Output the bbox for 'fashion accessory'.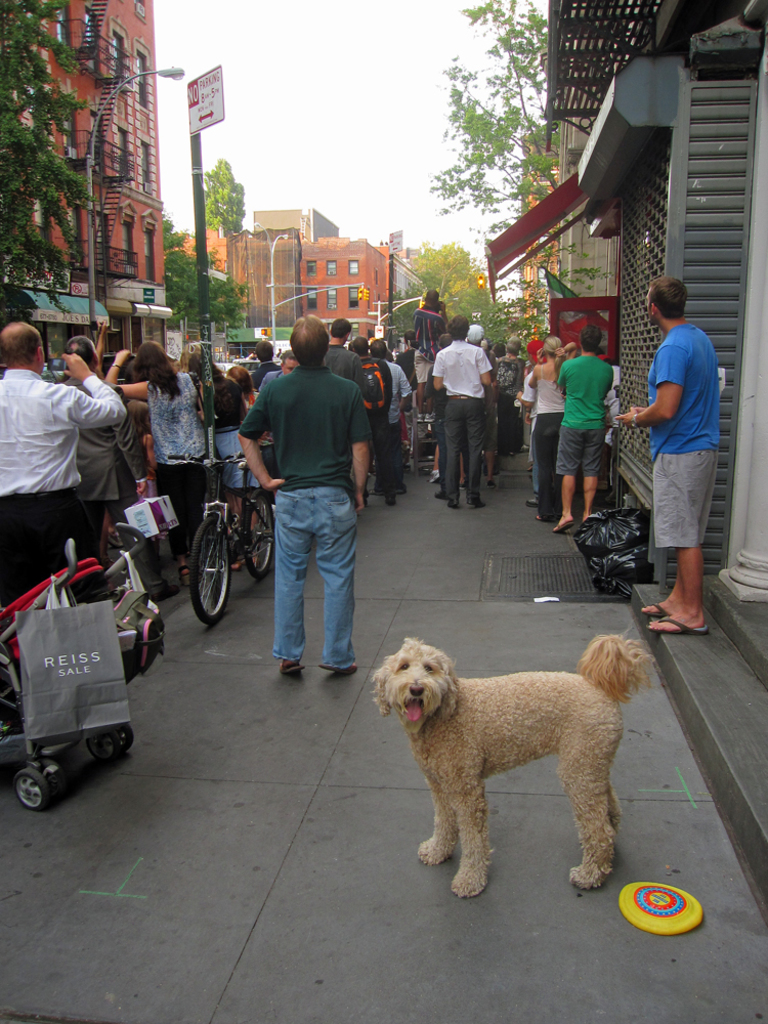
385 493 396 503.
